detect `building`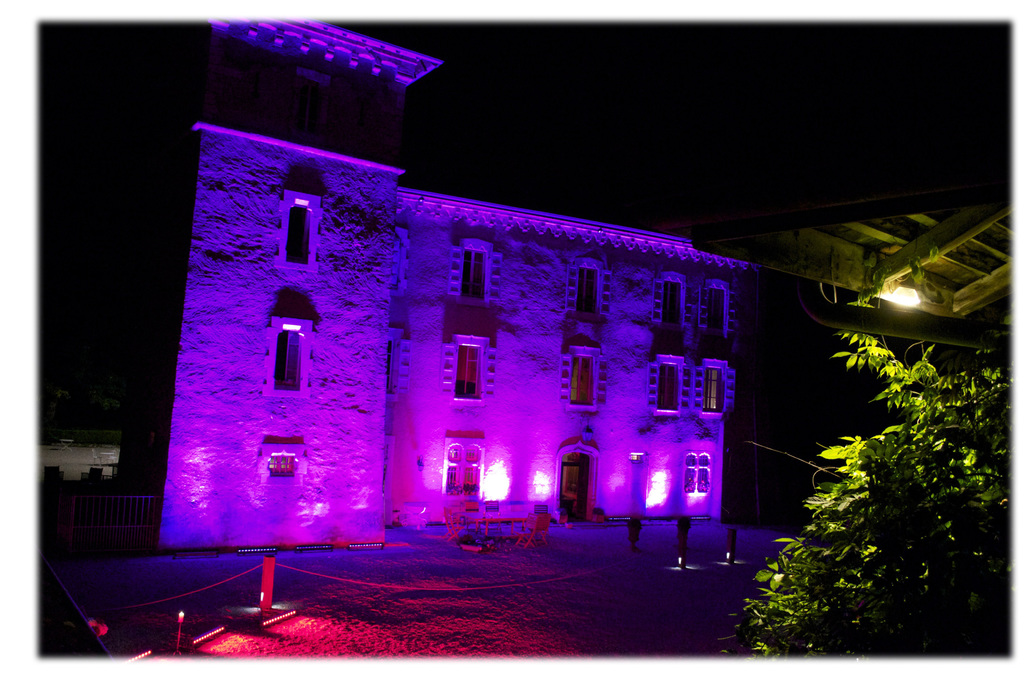
left=40, top=390, right=125, bottom=484
